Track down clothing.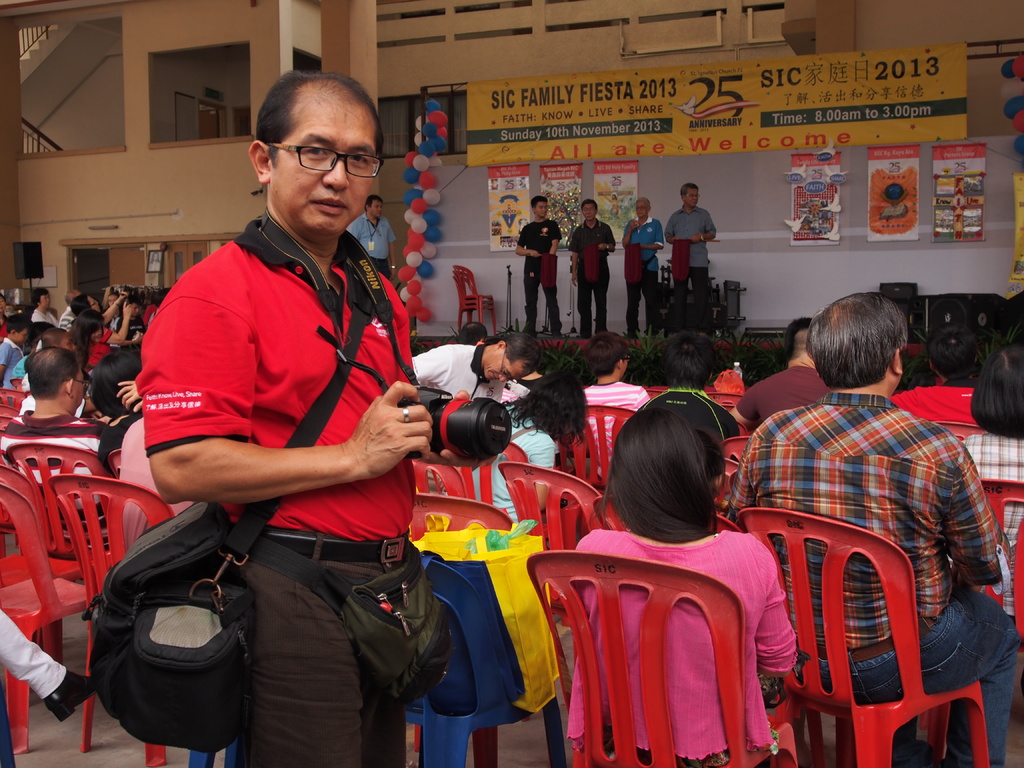
Tracked to 708,350,993,733.
